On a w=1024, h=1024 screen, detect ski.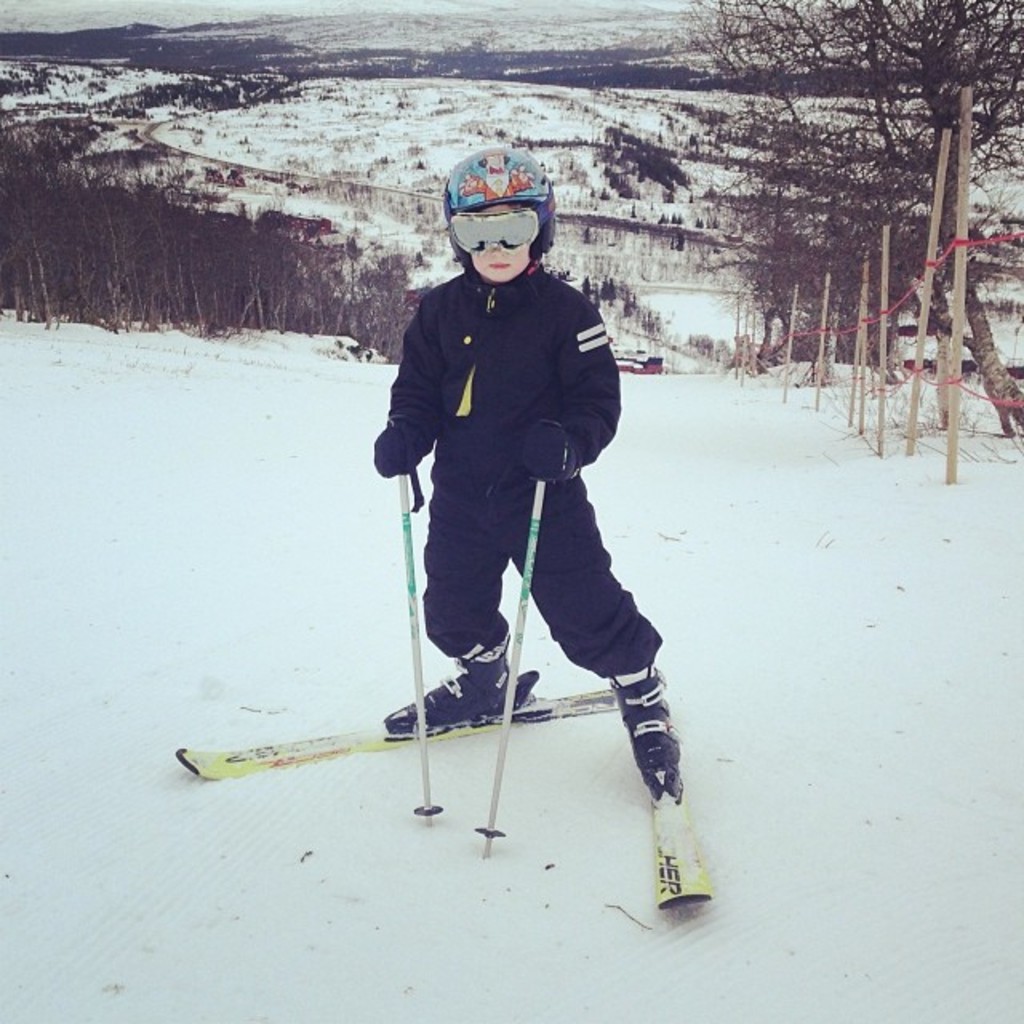
[x1=654, y1=763, x2=710, y2=920].
